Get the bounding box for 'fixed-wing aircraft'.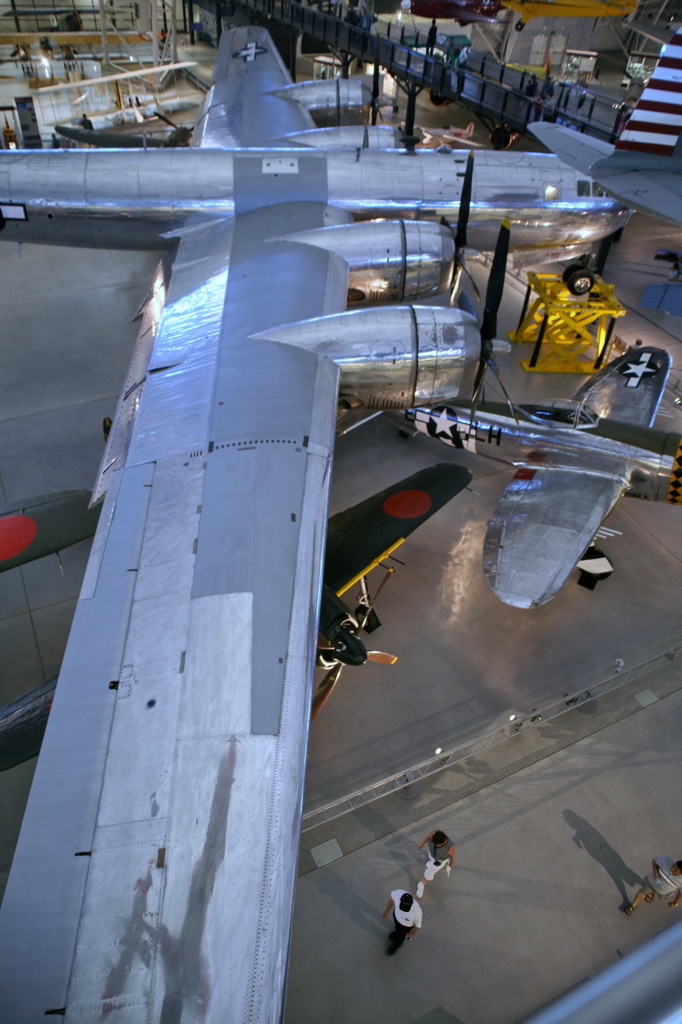
0,460,470,772.
